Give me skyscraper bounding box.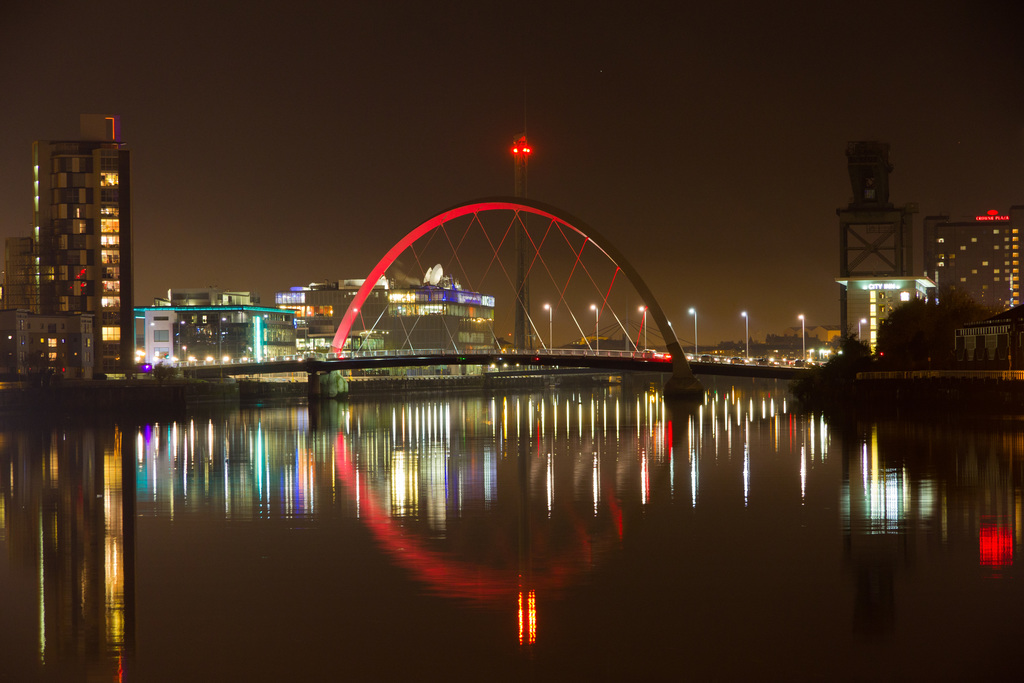
x1=24, y1=92, x2=139, y2=393.
